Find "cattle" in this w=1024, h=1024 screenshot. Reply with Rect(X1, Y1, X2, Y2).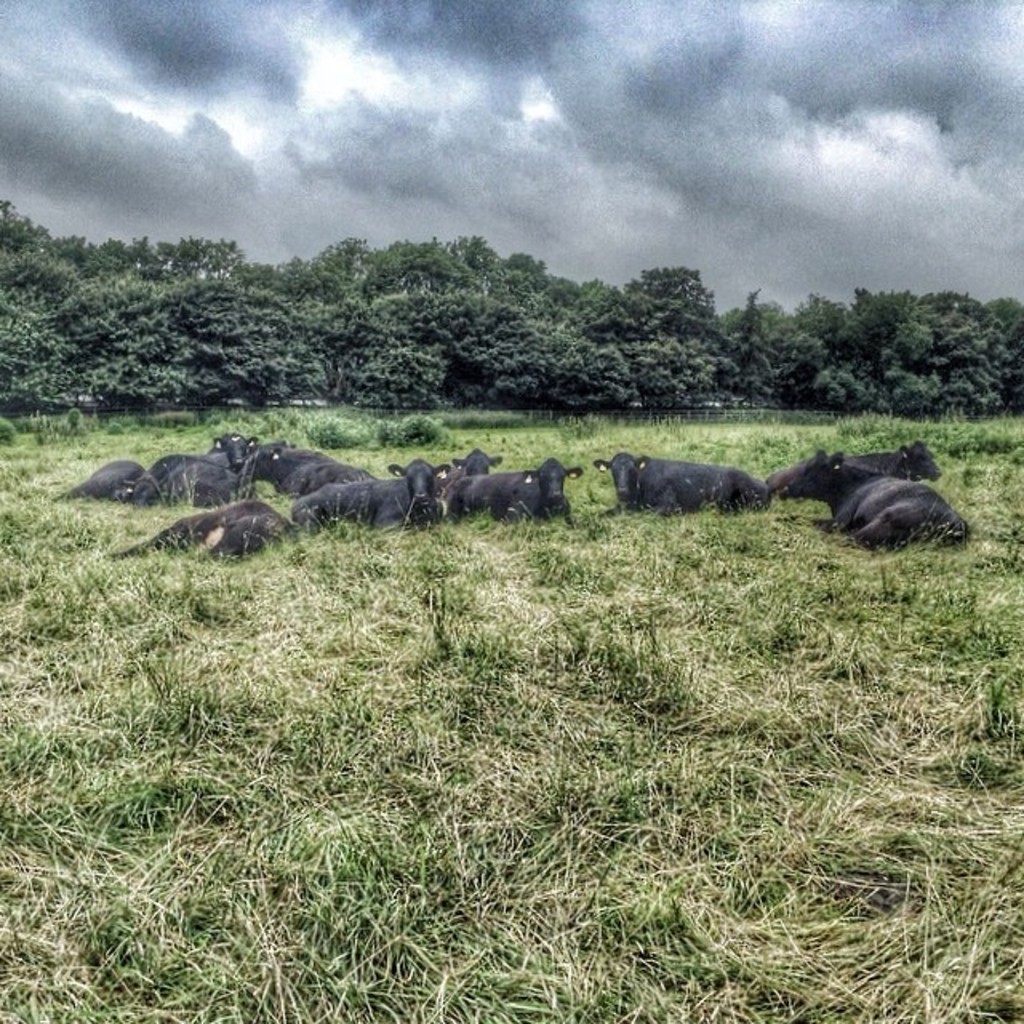
Rect(115, 501, 298, 562).
